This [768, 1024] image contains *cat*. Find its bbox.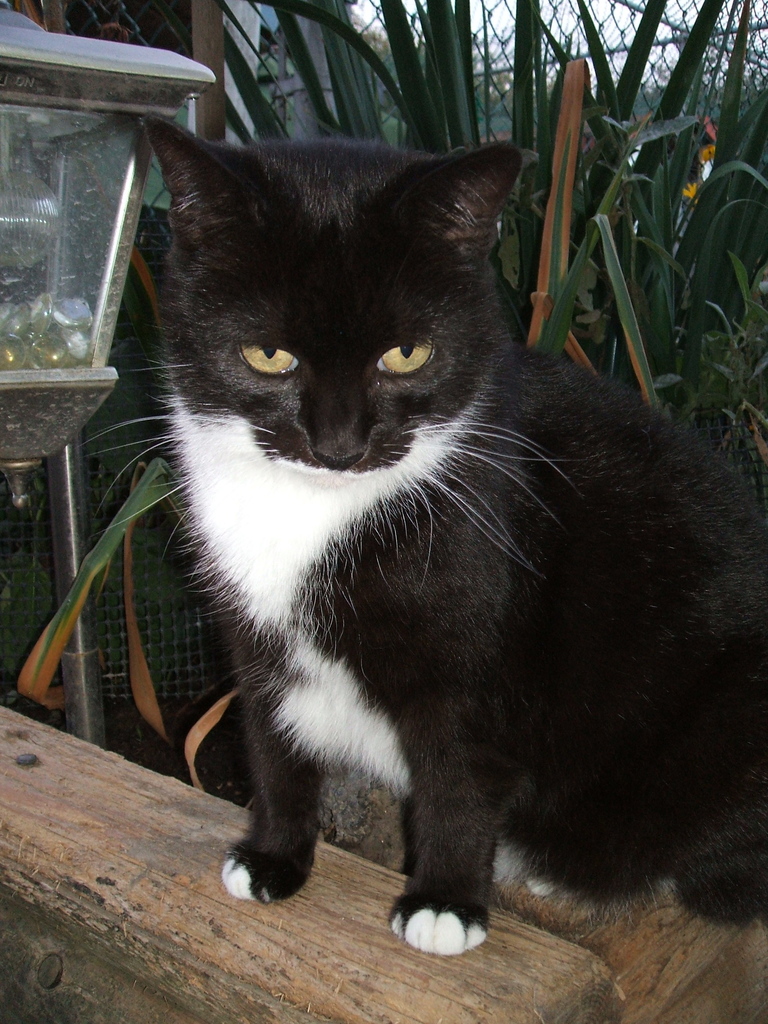
box=[70, 106, 767, 959].
